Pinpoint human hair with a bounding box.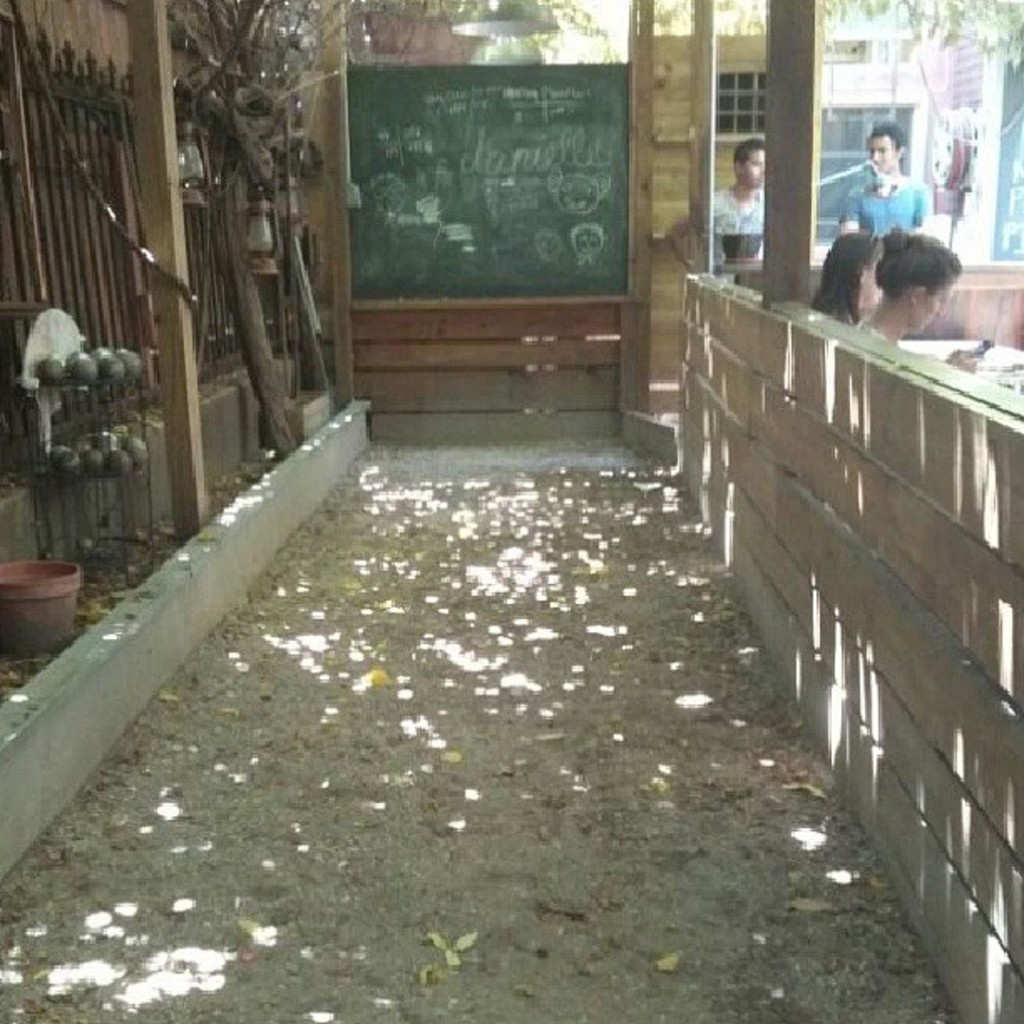
box=[843, 211, 970, 323].
